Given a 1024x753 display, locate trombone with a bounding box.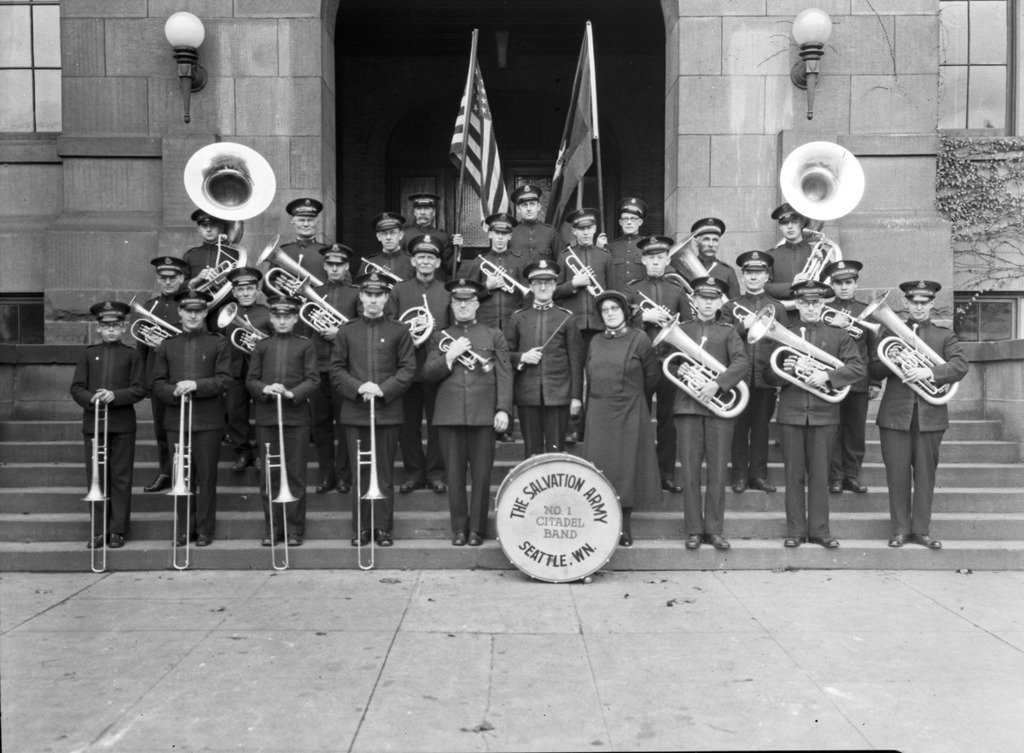
Located: bbox=(819, 307, 876, 328).
